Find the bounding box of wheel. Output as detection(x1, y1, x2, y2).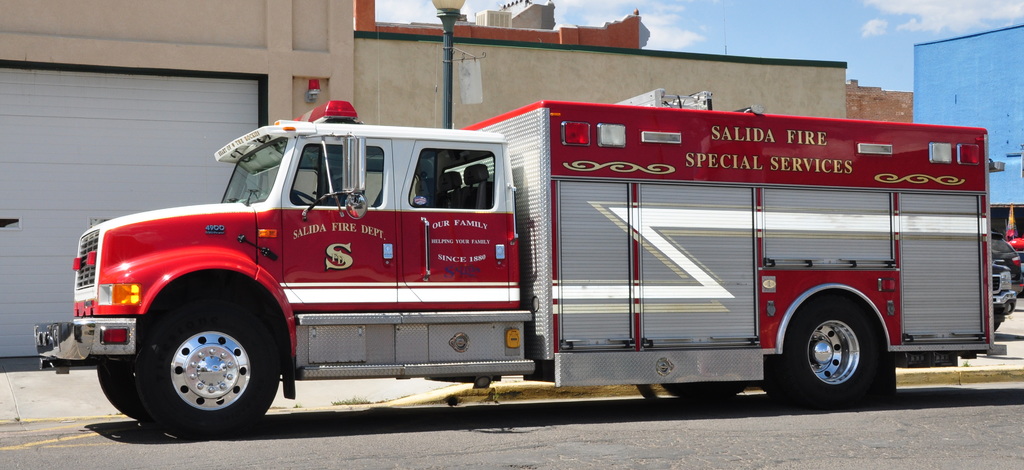
detection(790, 303, 890, 392).
